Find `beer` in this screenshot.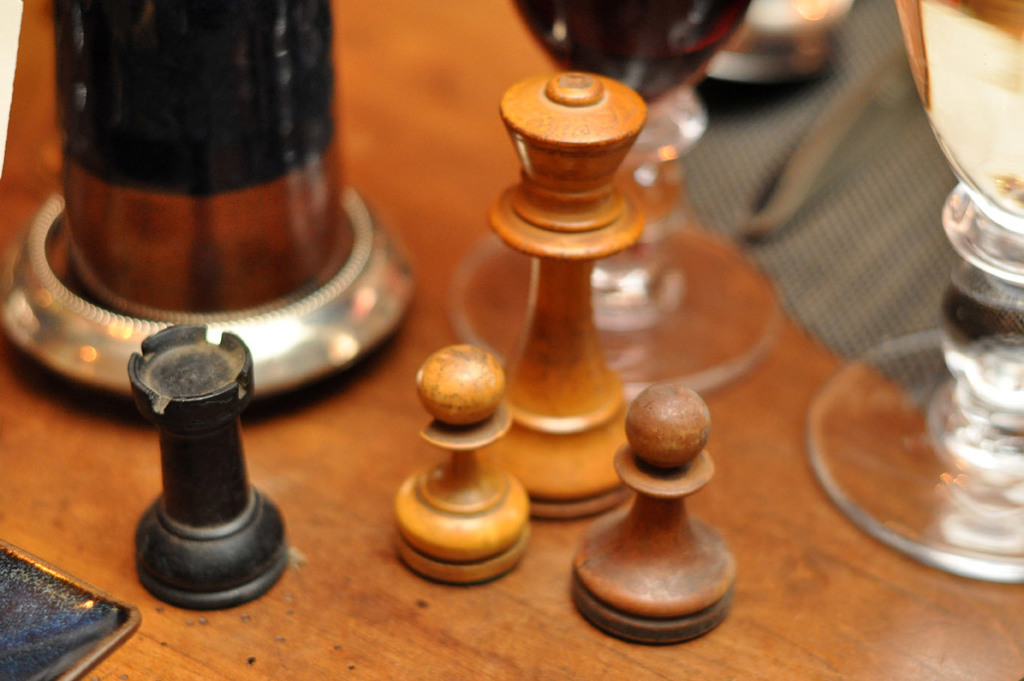
The bounding box for `beer` is [left=426, top=0, right=793, bottom=393].
